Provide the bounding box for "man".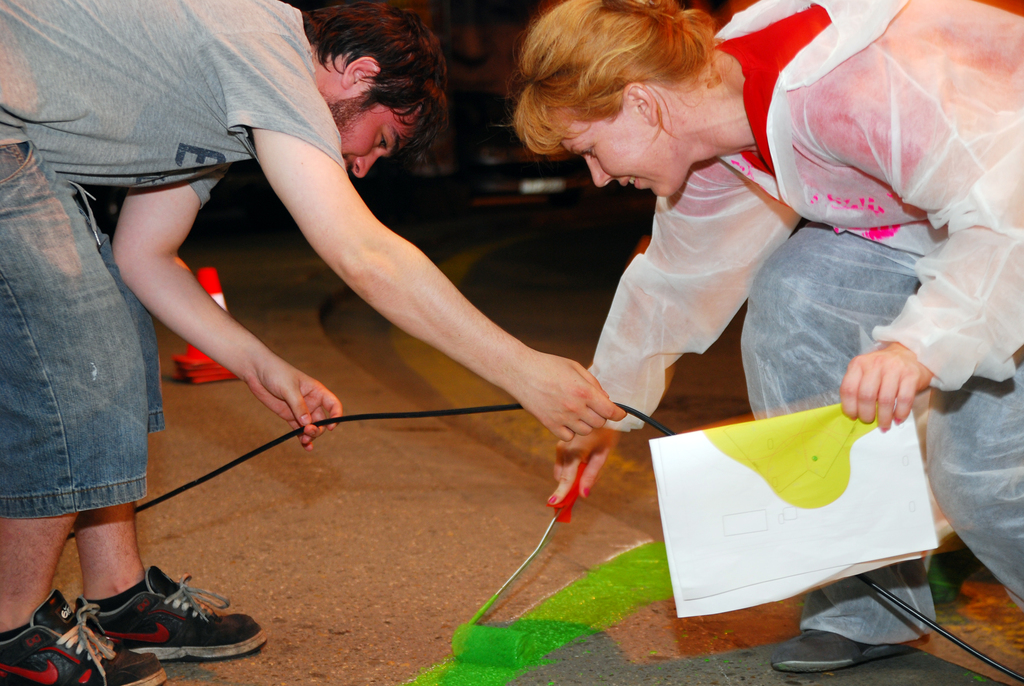
0,0,626,685.
